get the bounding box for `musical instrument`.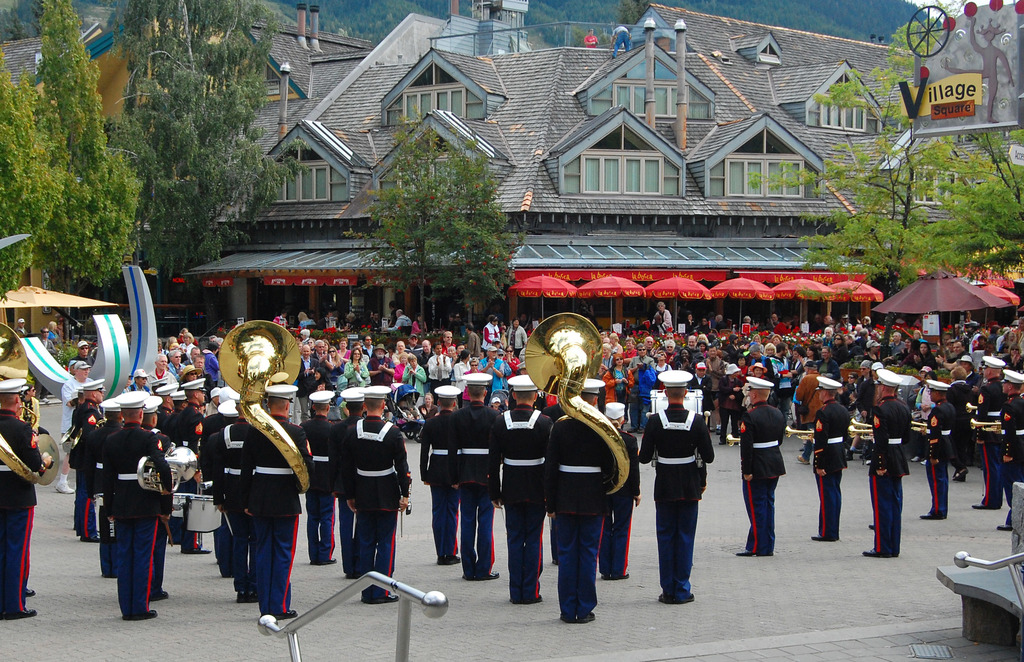
rect(215, 319, 300, 492).
